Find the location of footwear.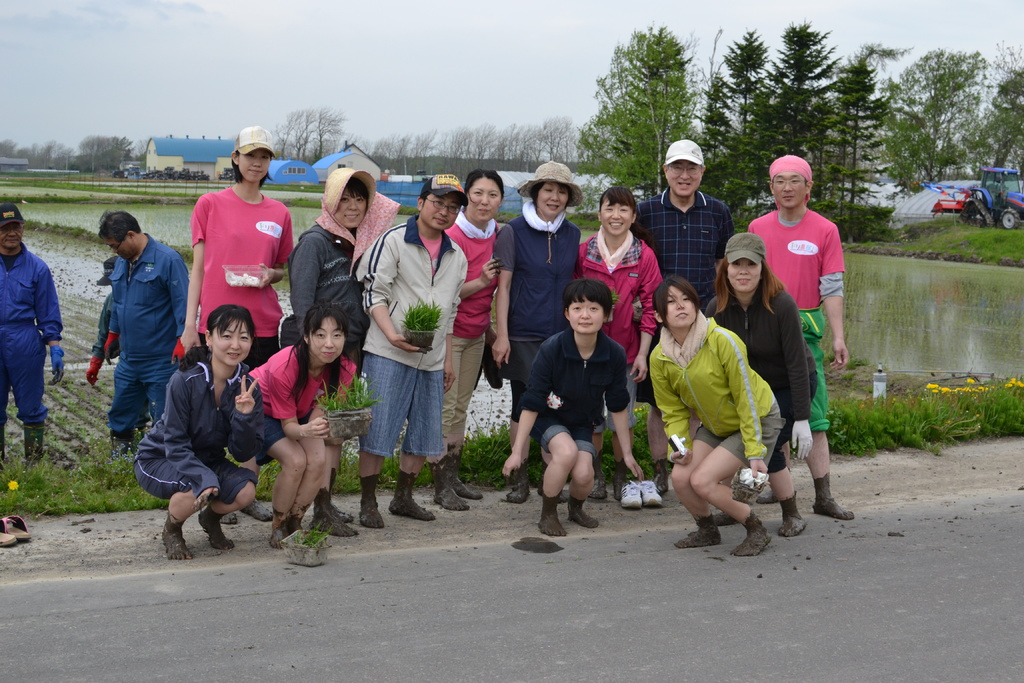
Location: select_region(435, 463, 467, 508).
